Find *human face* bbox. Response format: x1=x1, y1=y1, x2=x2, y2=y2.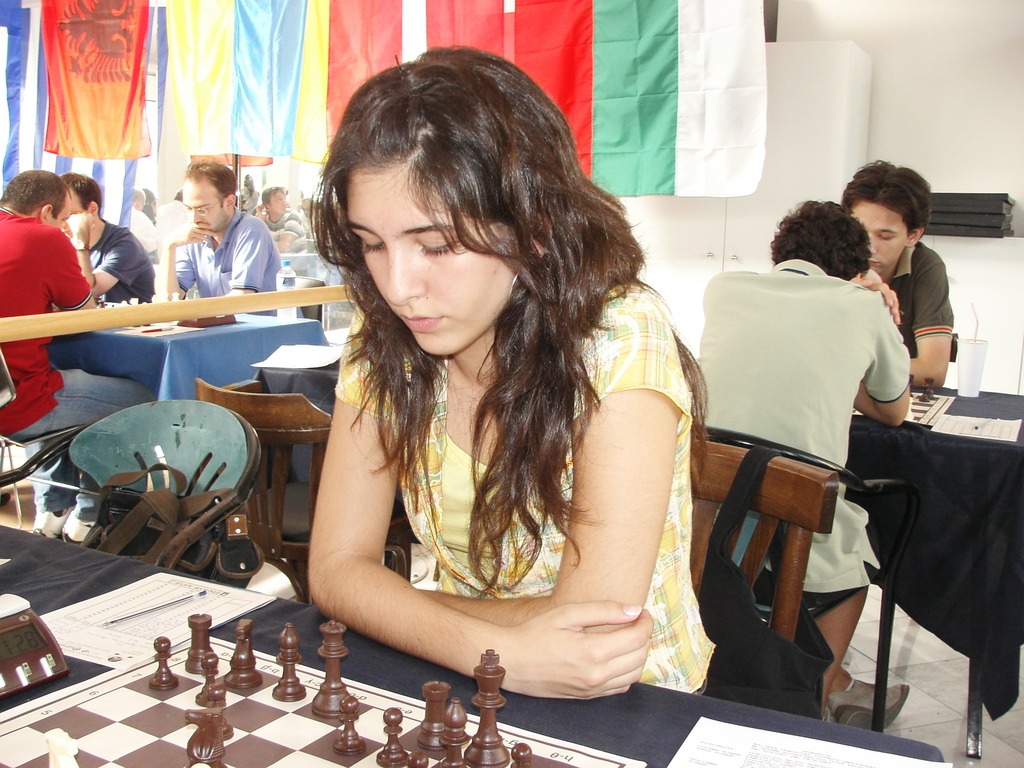
x1=344, y1=157, x2=520, y2=356.
